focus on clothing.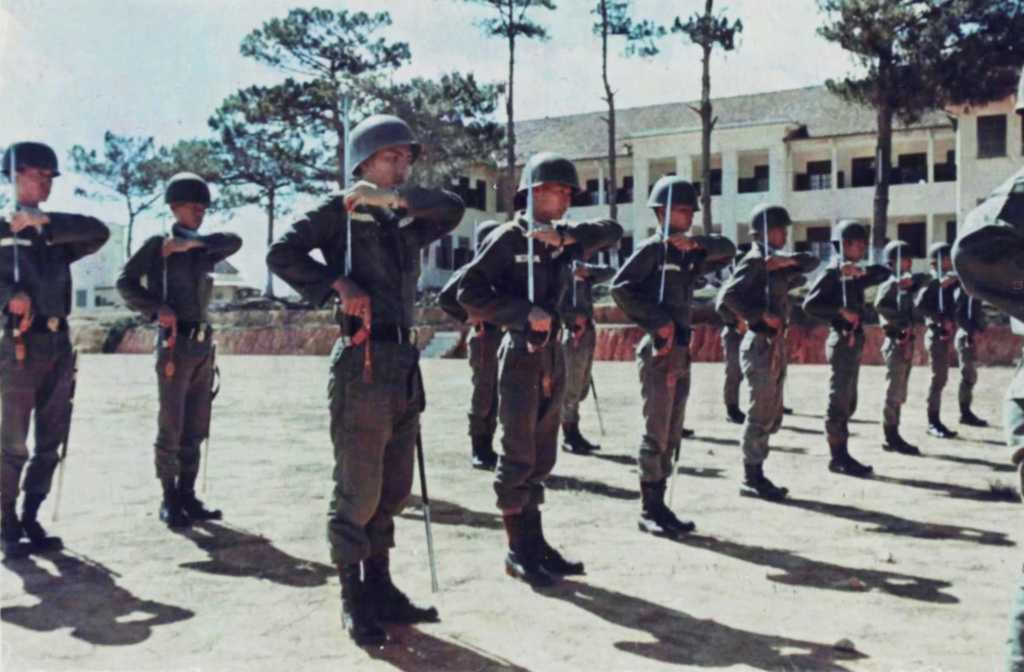
Focused at 952,155,1023,671.
